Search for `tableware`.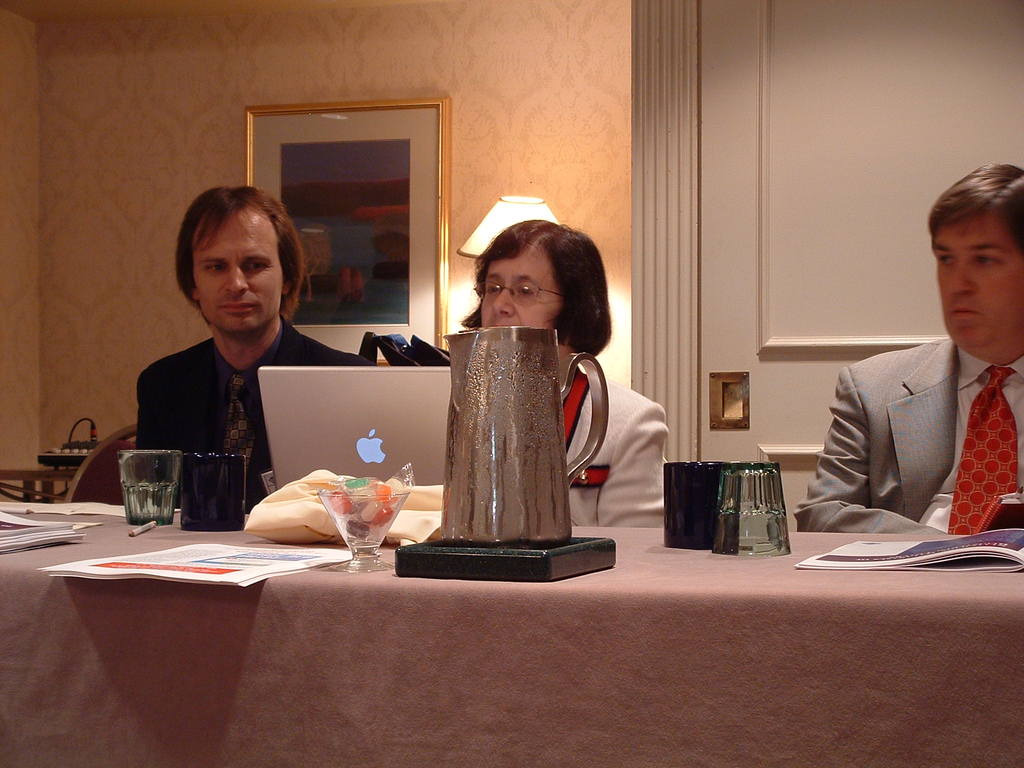
Found at [710,460,791,558].
